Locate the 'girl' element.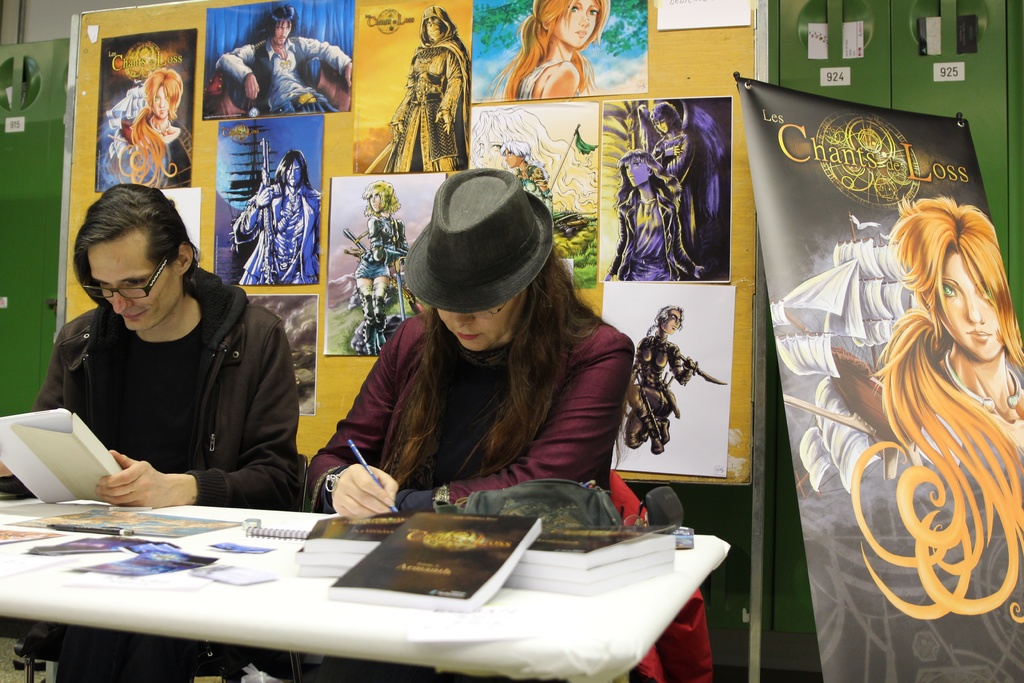
Element bbox: select_region(122, 67, 192, 183).
